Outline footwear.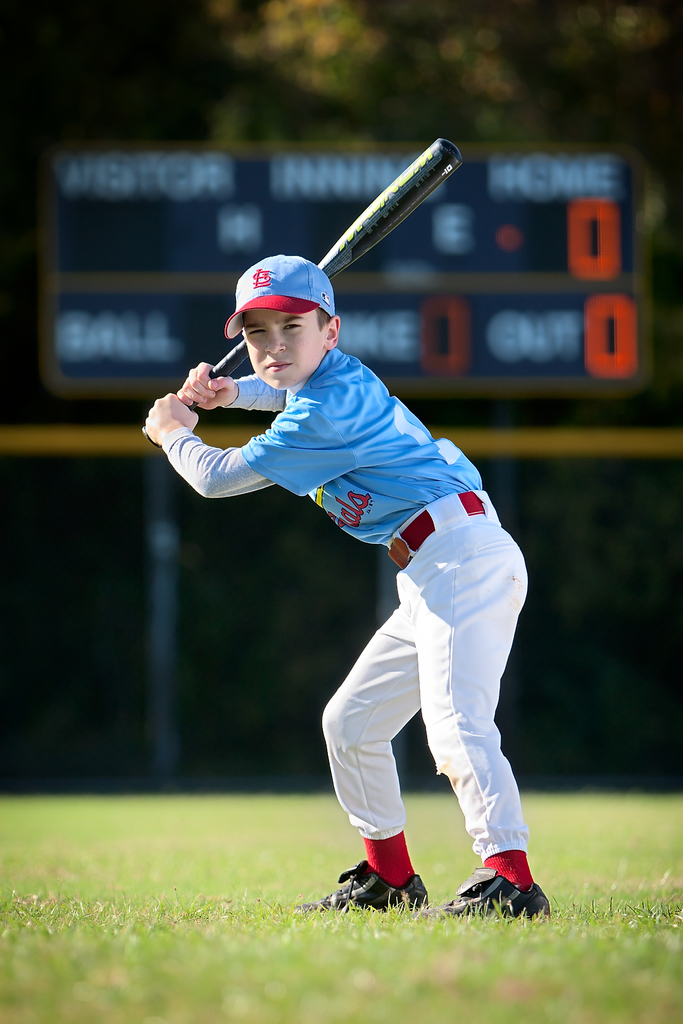
Outline: crop(338, 854, 441, 918).
